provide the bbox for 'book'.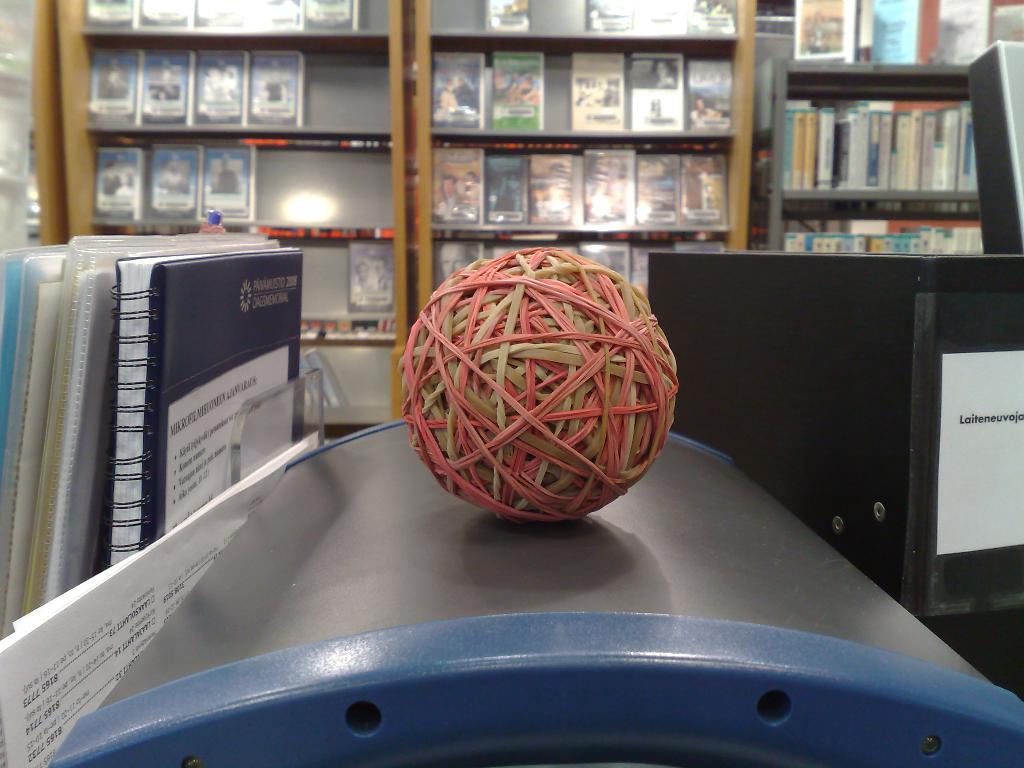
left=488, top=50, right=546, bottom=139.
